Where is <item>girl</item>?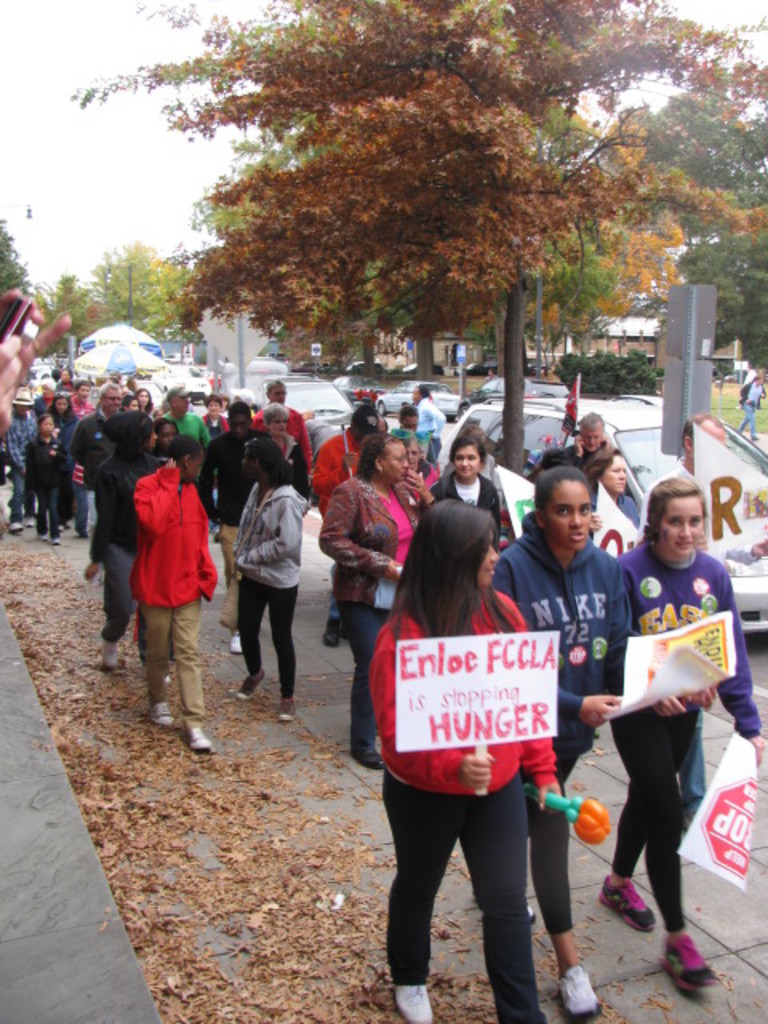
pyautogui.locateOnScreen(219, 430, 306, 730).
